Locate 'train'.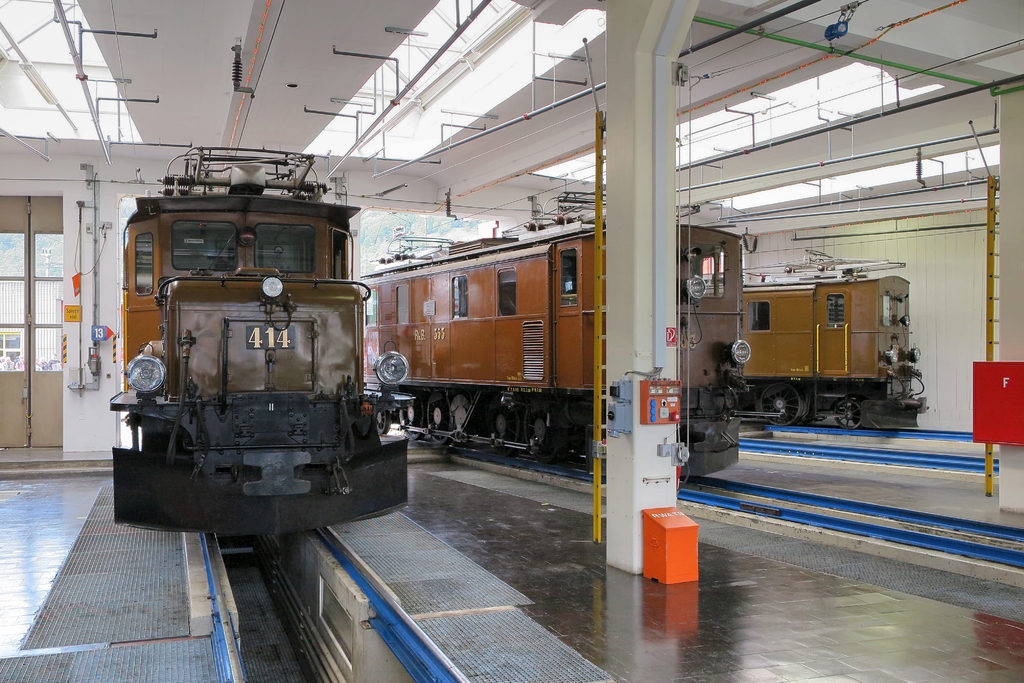
Bounding box: crop(354, 226, 749, 481).
